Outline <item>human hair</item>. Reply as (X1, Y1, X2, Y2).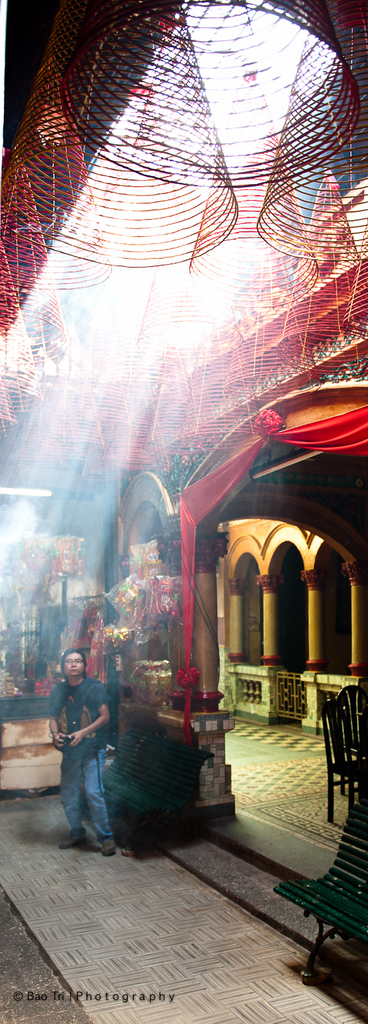
(58, 649, 86, 683).
